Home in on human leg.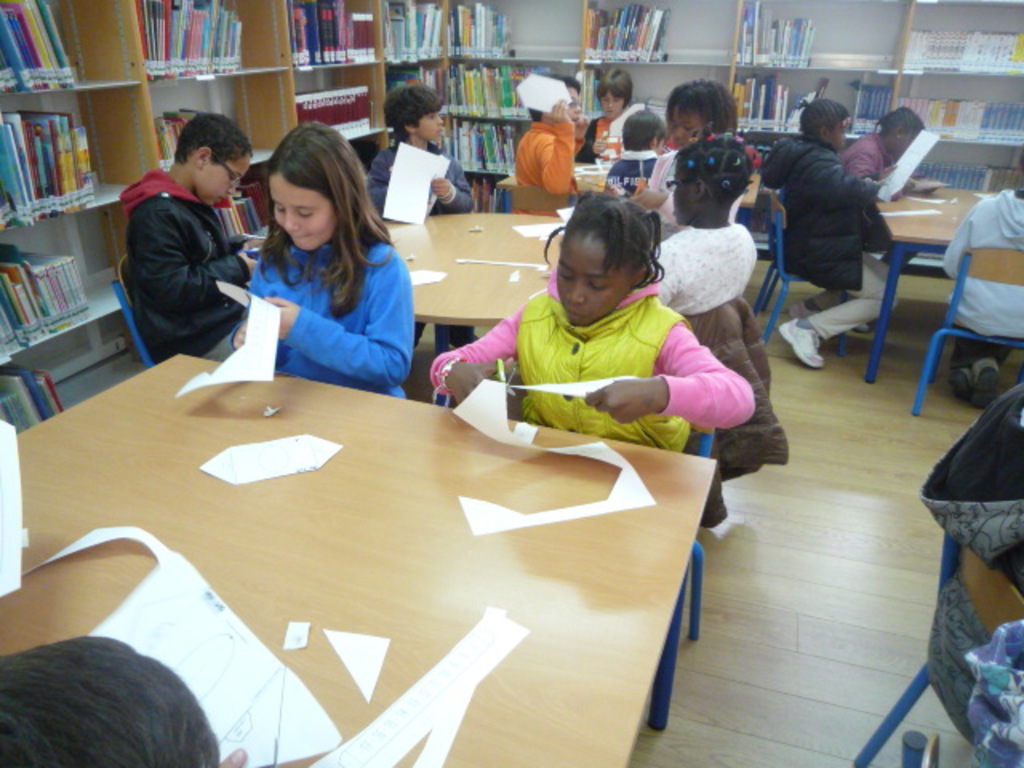
Homed in at [x1=971, y1=333, x2=998, y2=395].
